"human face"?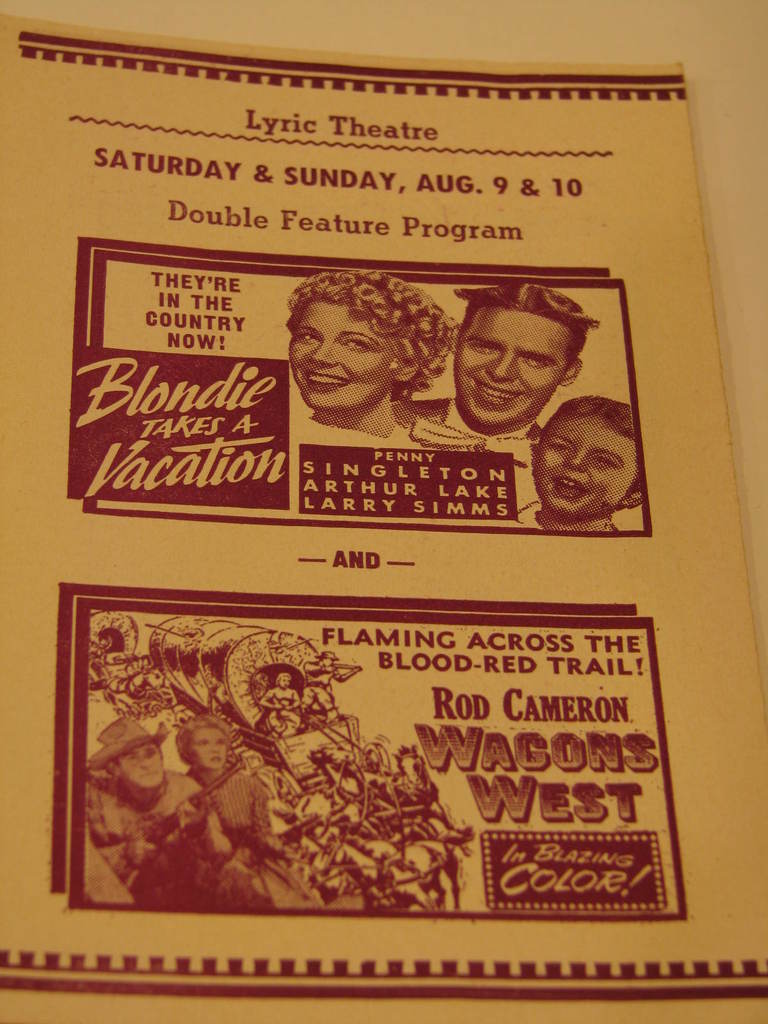
<bbox>453, 303, 569, 431</bbox>
